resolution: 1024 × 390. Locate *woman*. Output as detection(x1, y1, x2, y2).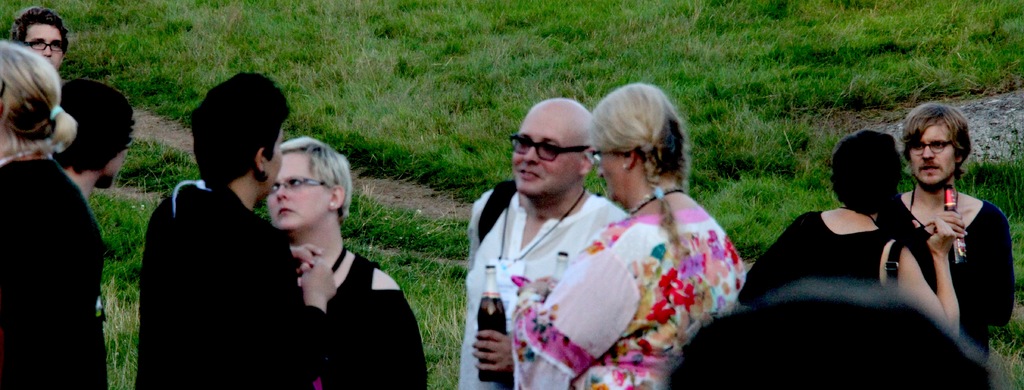
detection(503, 86, 740, 389).
